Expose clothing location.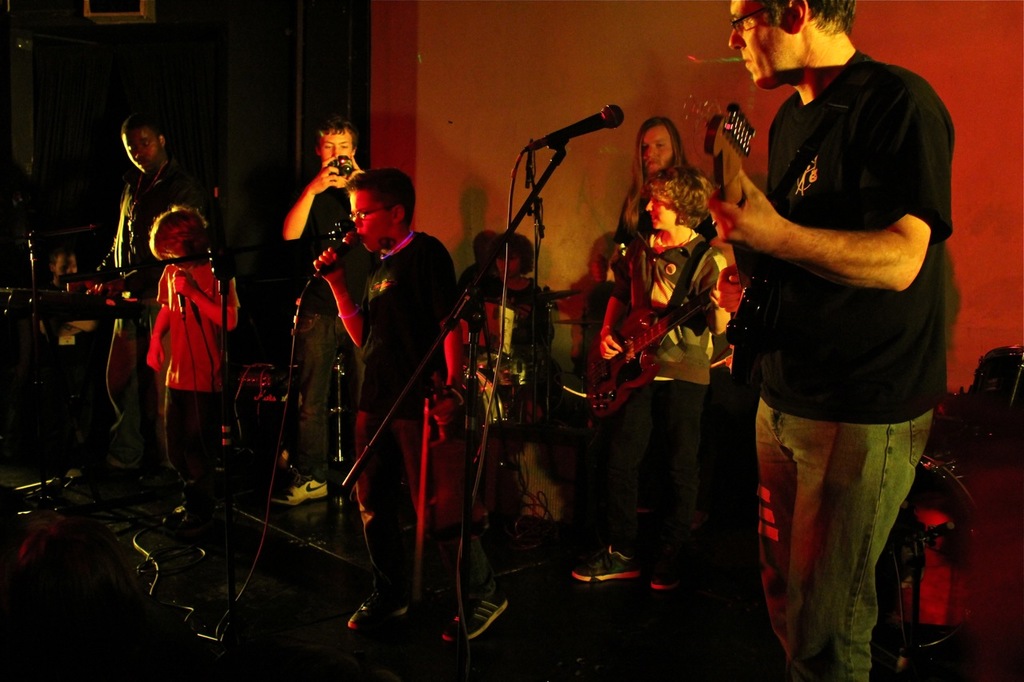
Exposed at l=605, t=225, r=736, b=568.
